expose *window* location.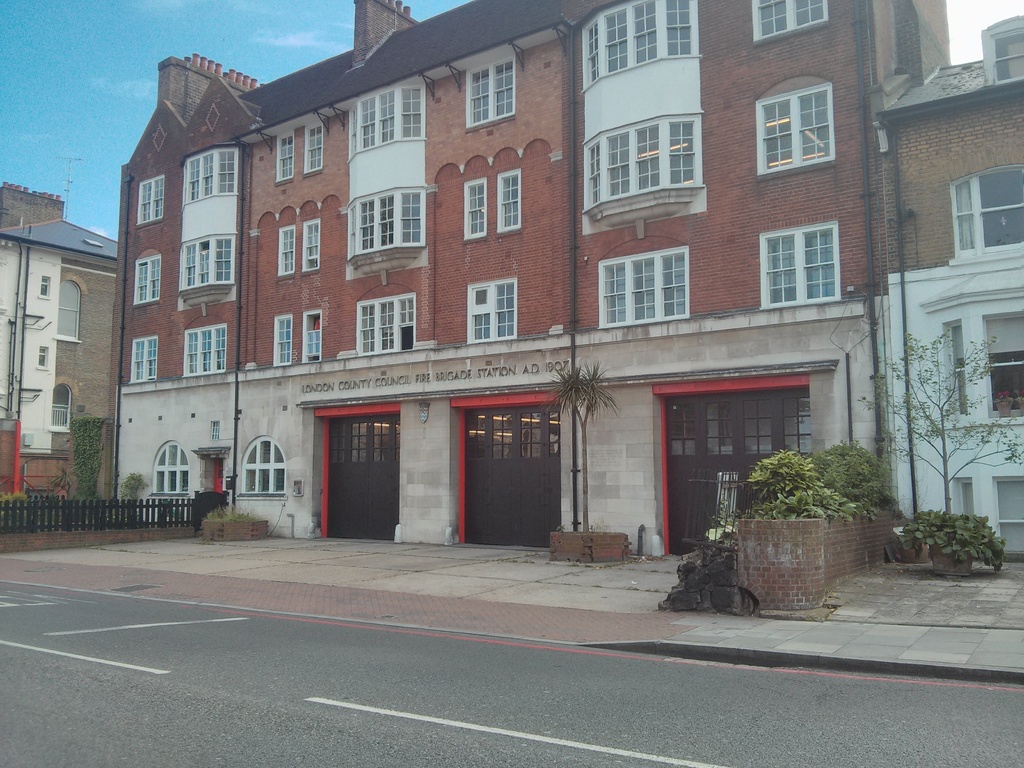
Exposed at 38/344/49/368.
